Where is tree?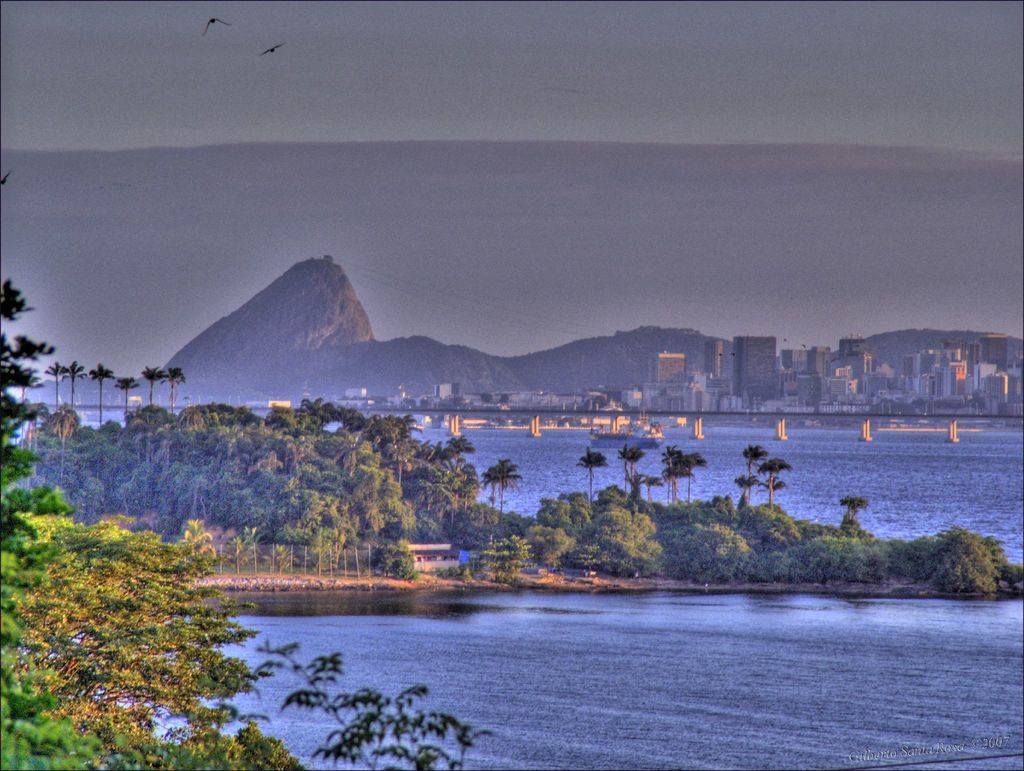
[253,636,492,770].
